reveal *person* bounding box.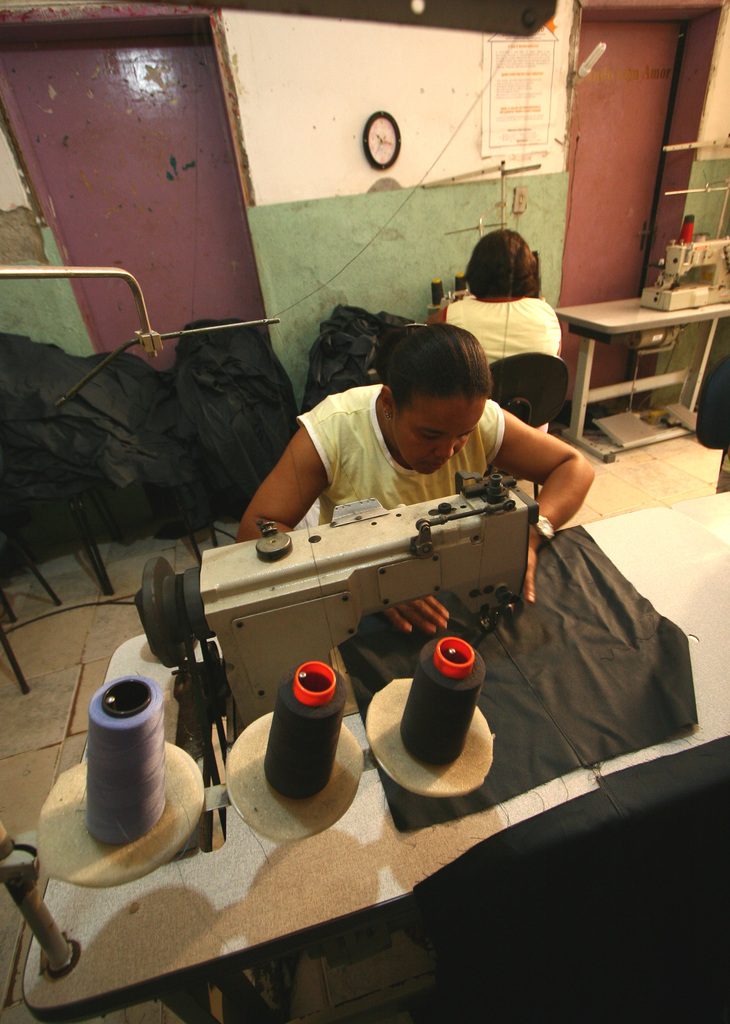
Revealed: 227:321:593:600.
